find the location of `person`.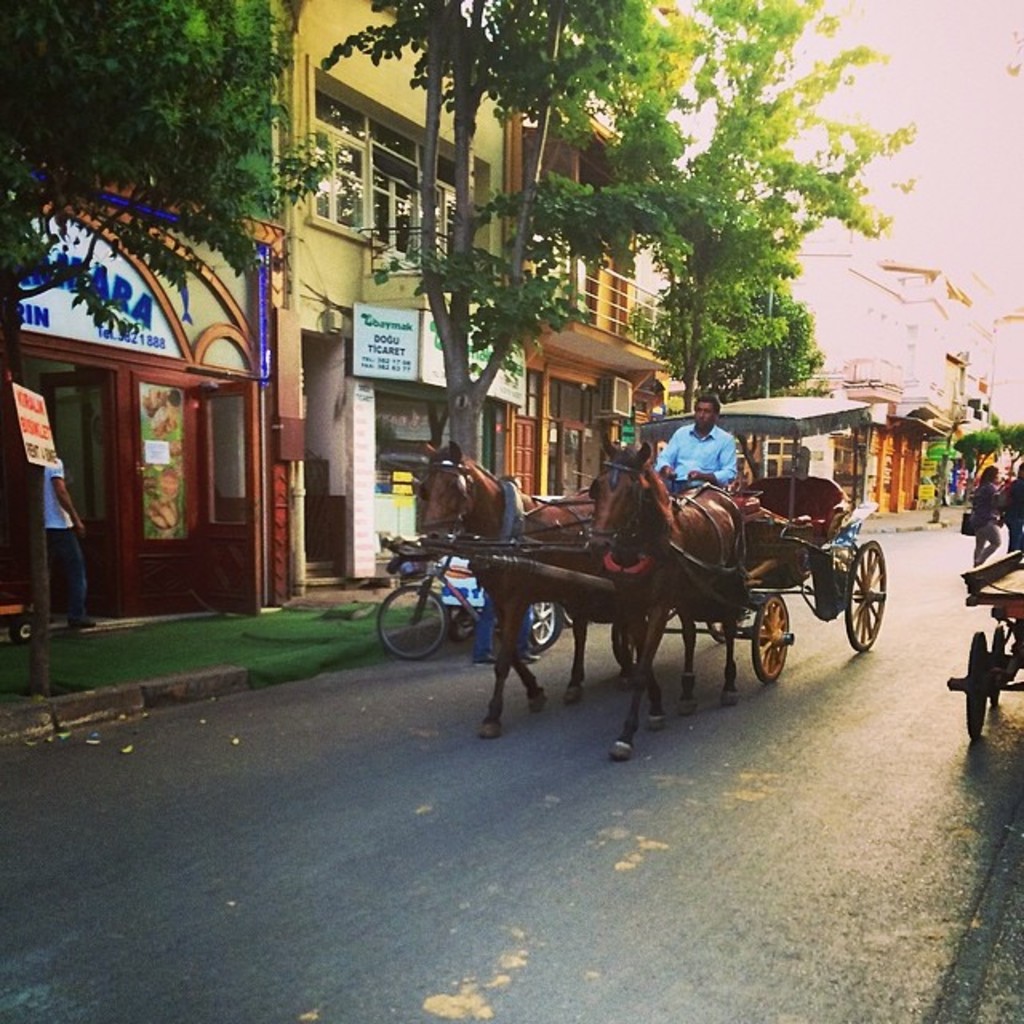
Location: left=963, top=467, right=1006, bottom=566.
